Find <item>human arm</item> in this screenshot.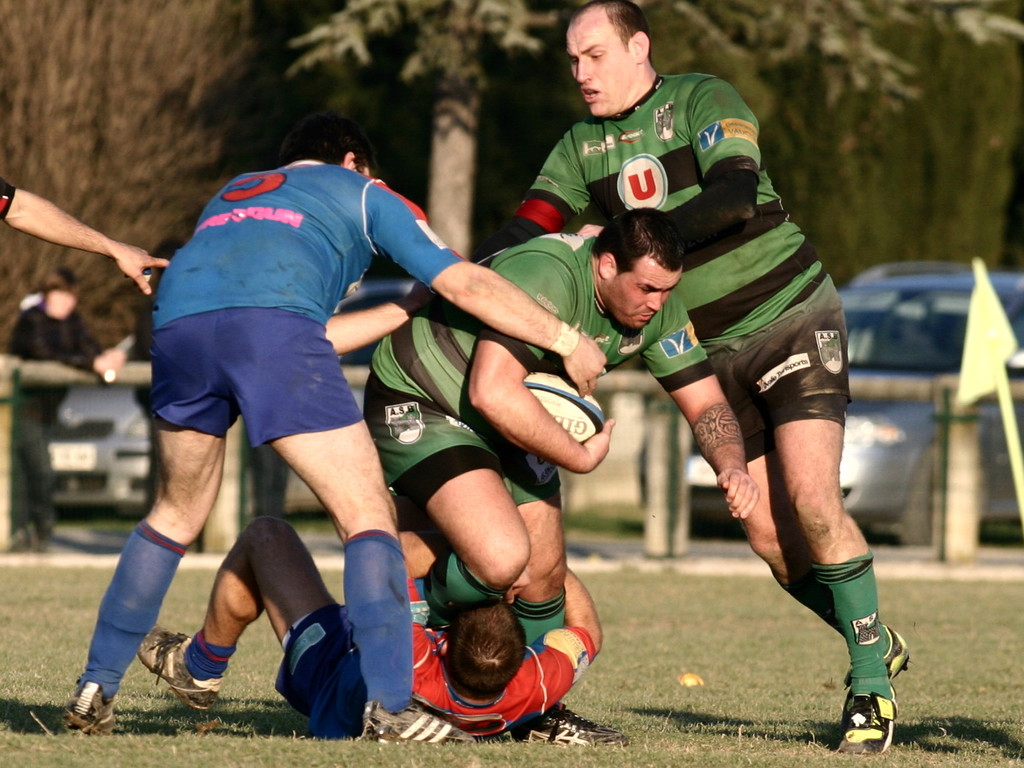
The bounding box for <item>human arm</item> is locate(80, 326, 102, 356).
